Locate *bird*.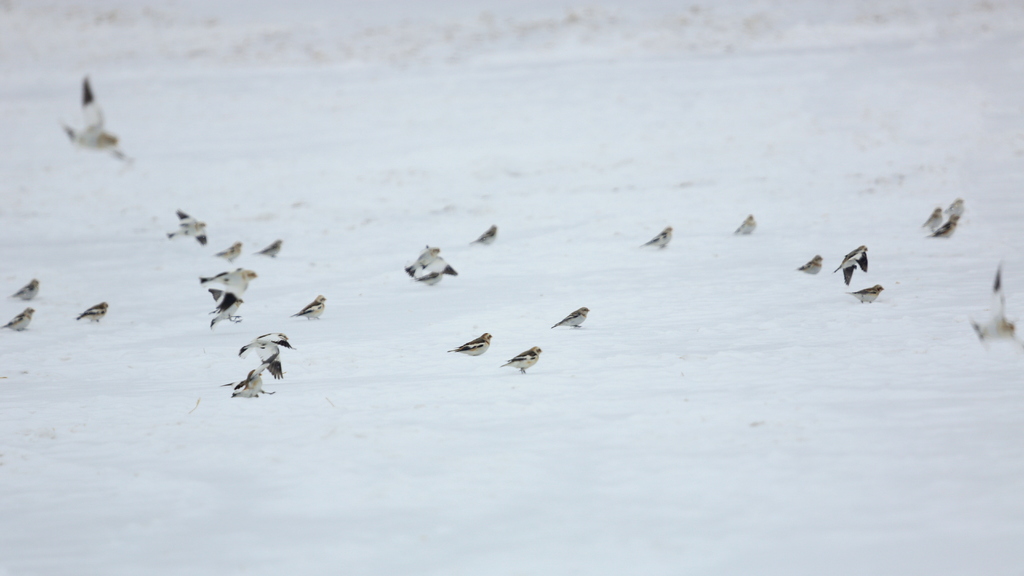
Bounding box: {"left": 798, "top": 254, "right": 827, "bottom": 275}.
